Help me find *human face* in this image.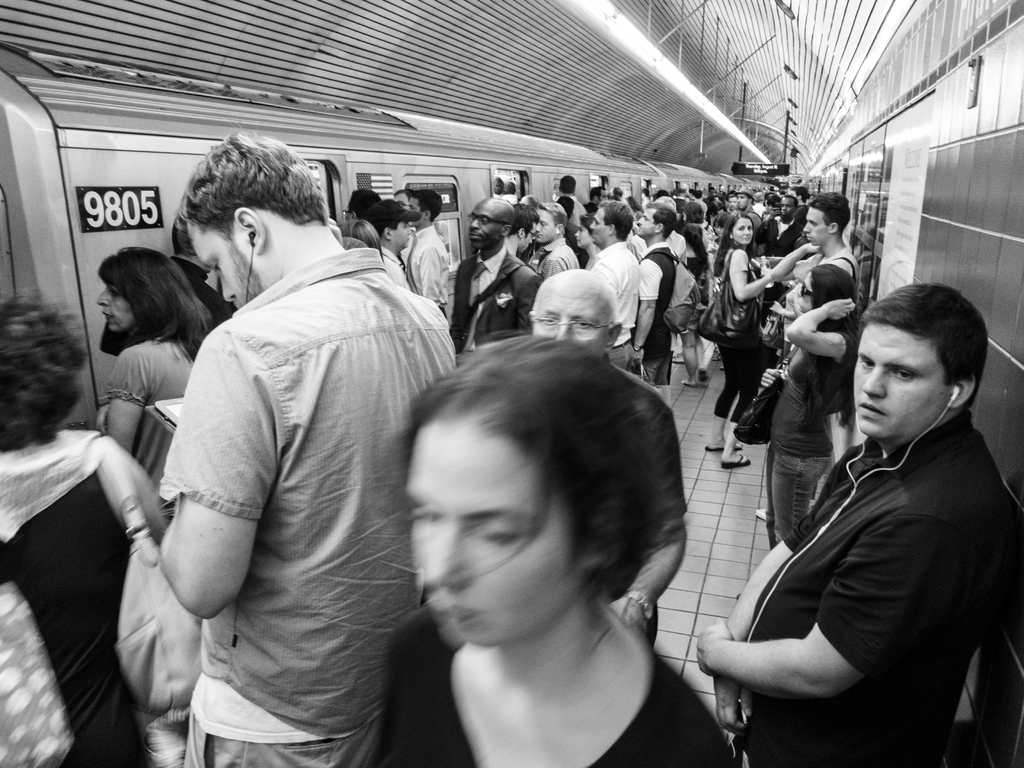
Found it: <region>634, 209, 658, 239</region>.
